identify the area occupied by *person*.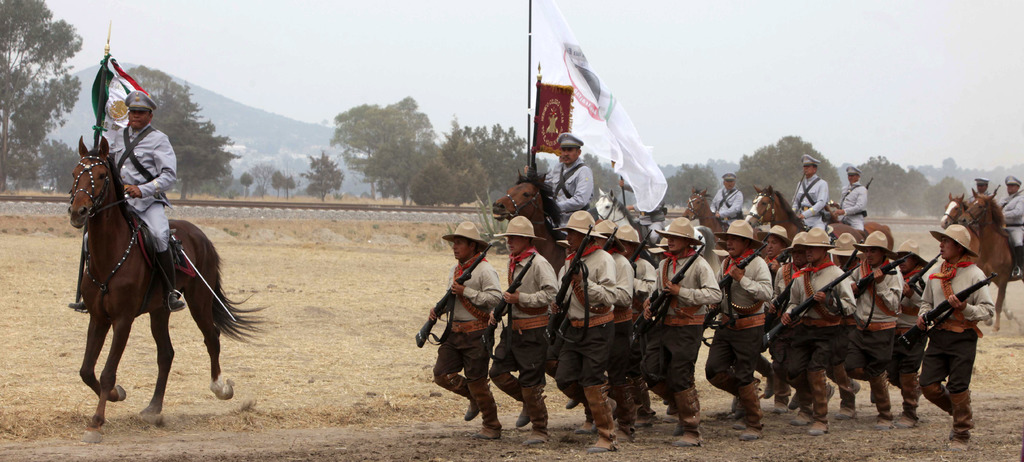
Area: pyautogui.locateOnScreen(909, 195, 994, 449).
